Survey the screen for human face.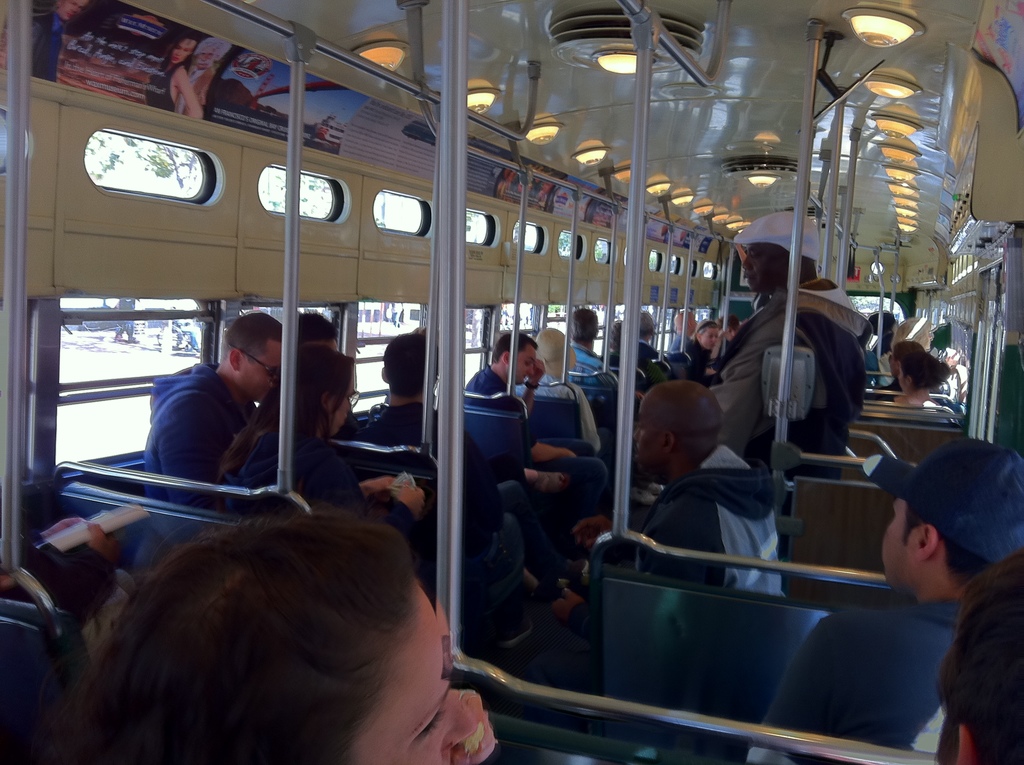
Survey found: 631/400/661/476.
